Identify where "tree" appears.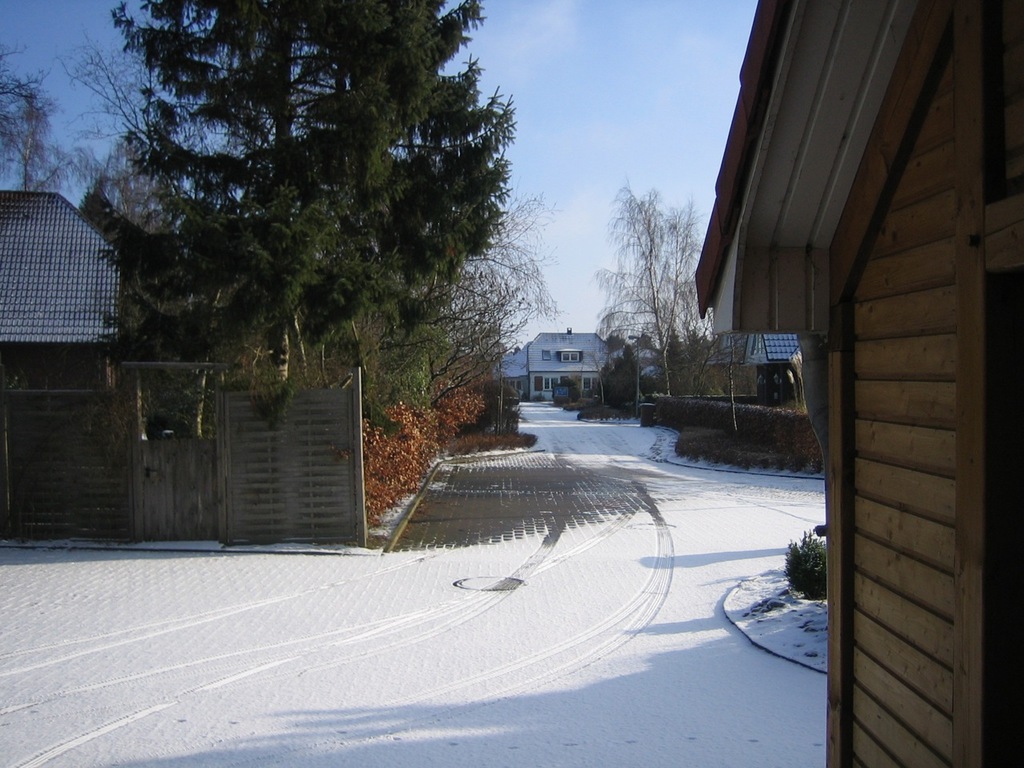
Appears at [594, 170, 717, 401].
